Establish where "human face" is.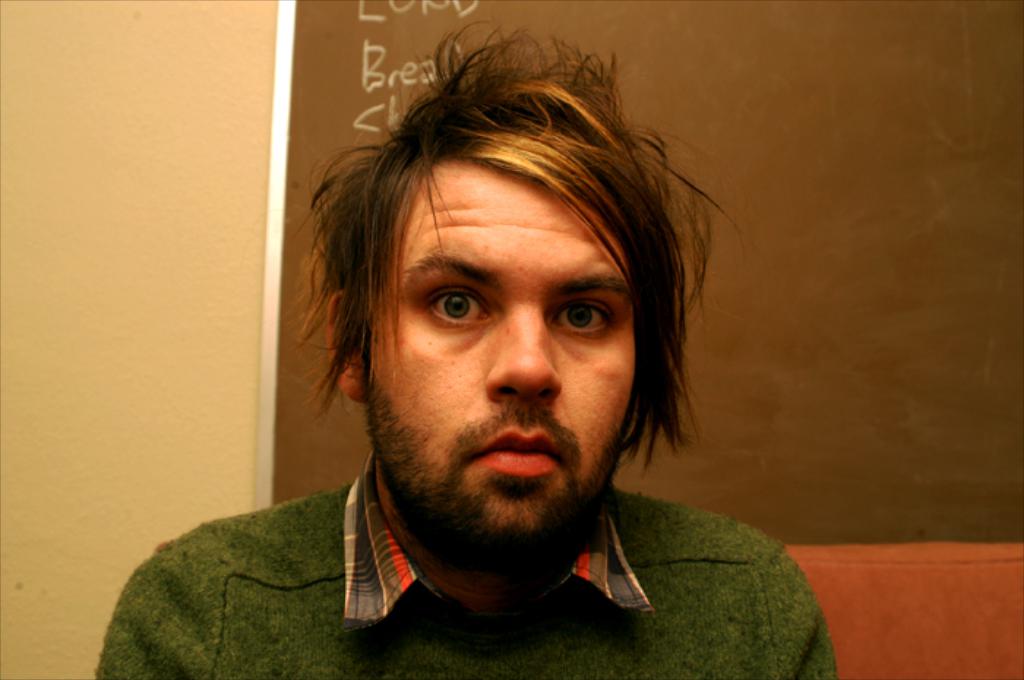
Established at detection(376, 165, 636, 537).
